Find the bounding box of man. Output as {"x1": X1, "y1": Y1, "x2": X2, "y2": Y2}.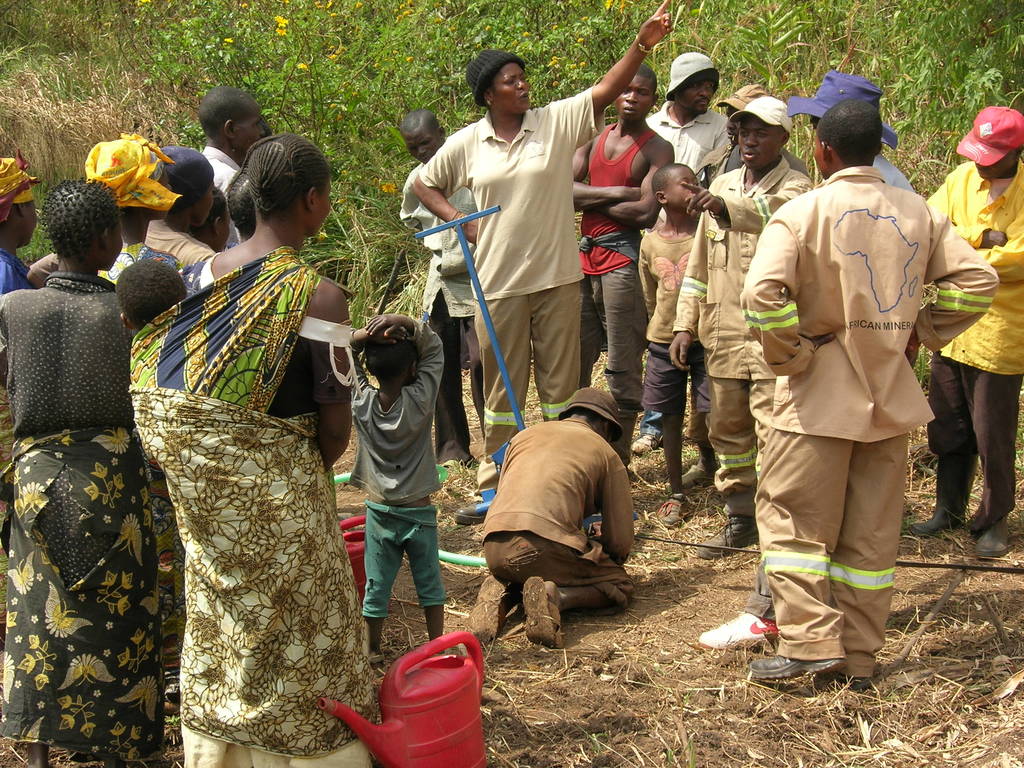
{"x1": 190, "y1": 77, "x2": 280, "y2": 250}.
